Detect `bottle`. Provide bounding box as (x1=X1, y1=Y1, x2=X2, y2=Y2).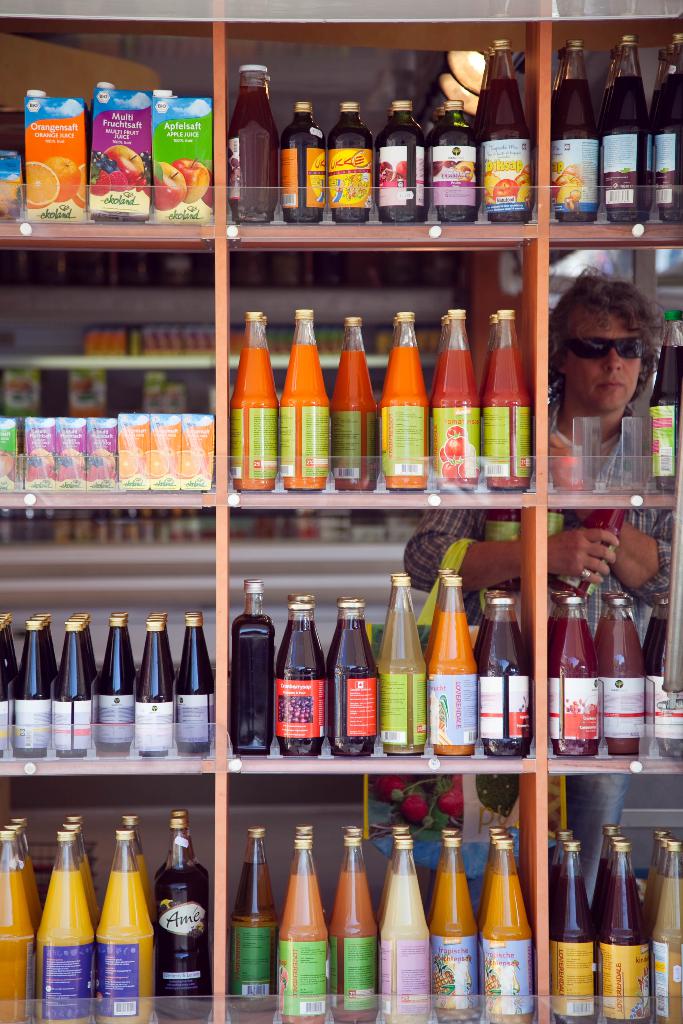
(x1=368, y1=566, x2=445, y2=769).
